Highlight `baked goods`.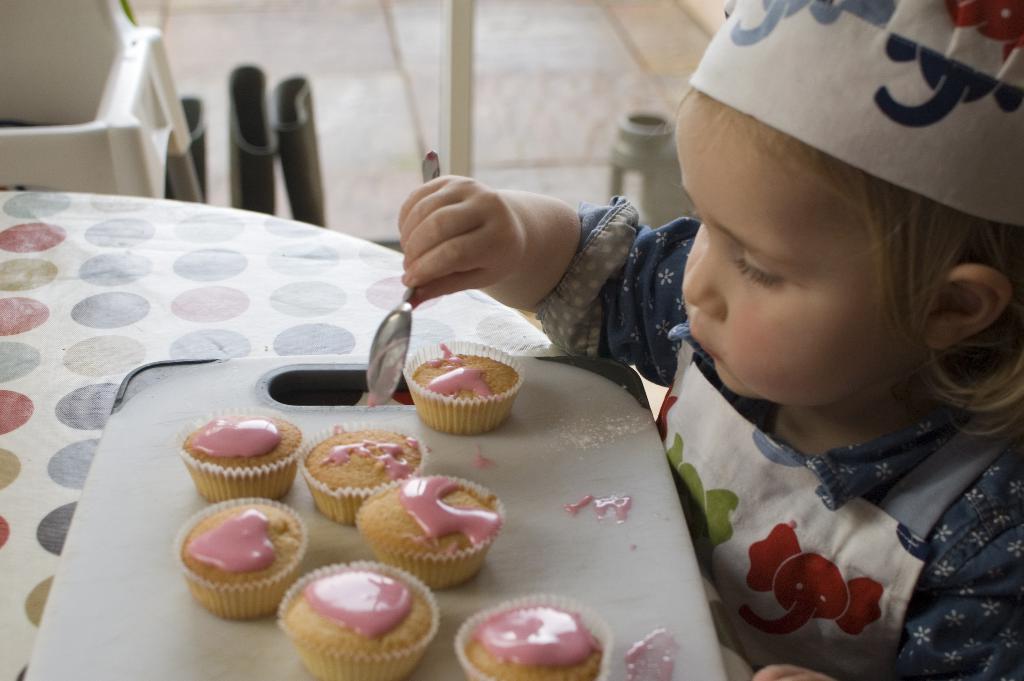
Highlighted region: (left=296, top=424, right=430, bottom=524).
